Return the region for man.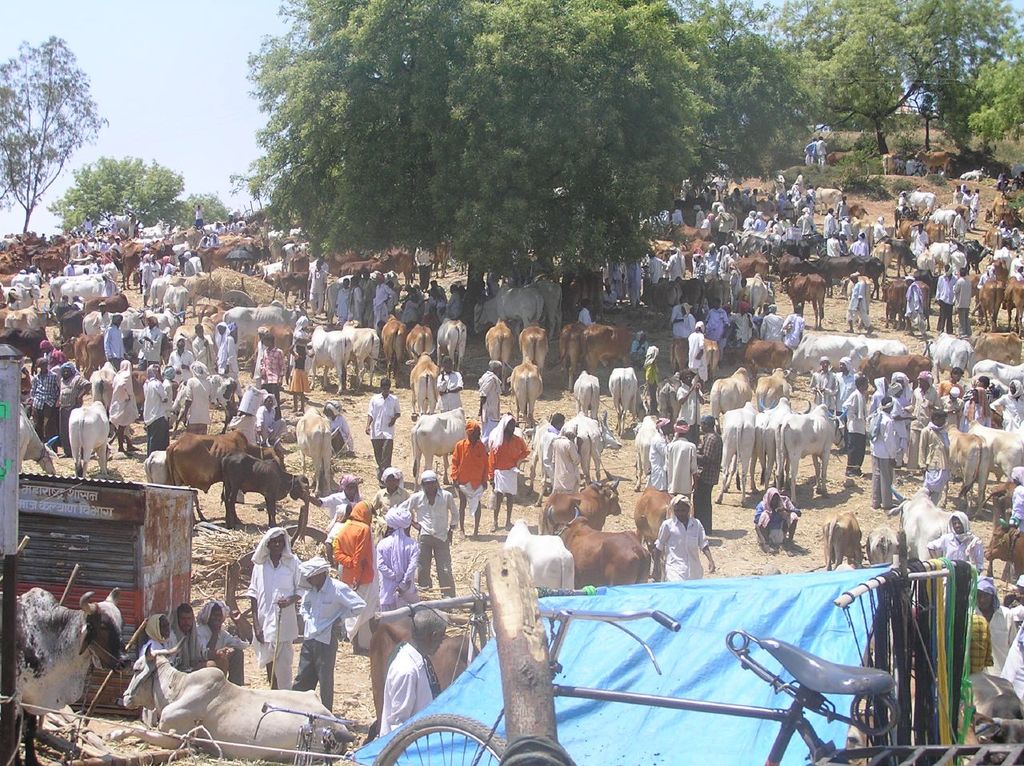
left=246, top=529, right=300, bottom=683.
